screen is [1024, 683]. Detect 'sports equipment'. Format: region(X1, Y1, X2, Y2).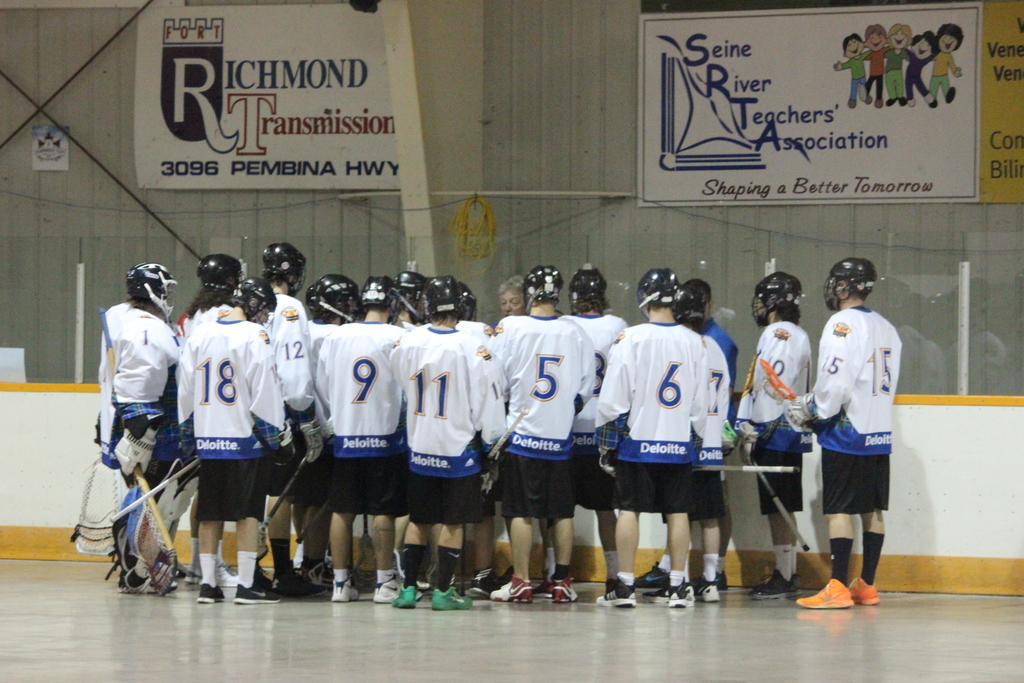
region(314, 275, 365, 325).
